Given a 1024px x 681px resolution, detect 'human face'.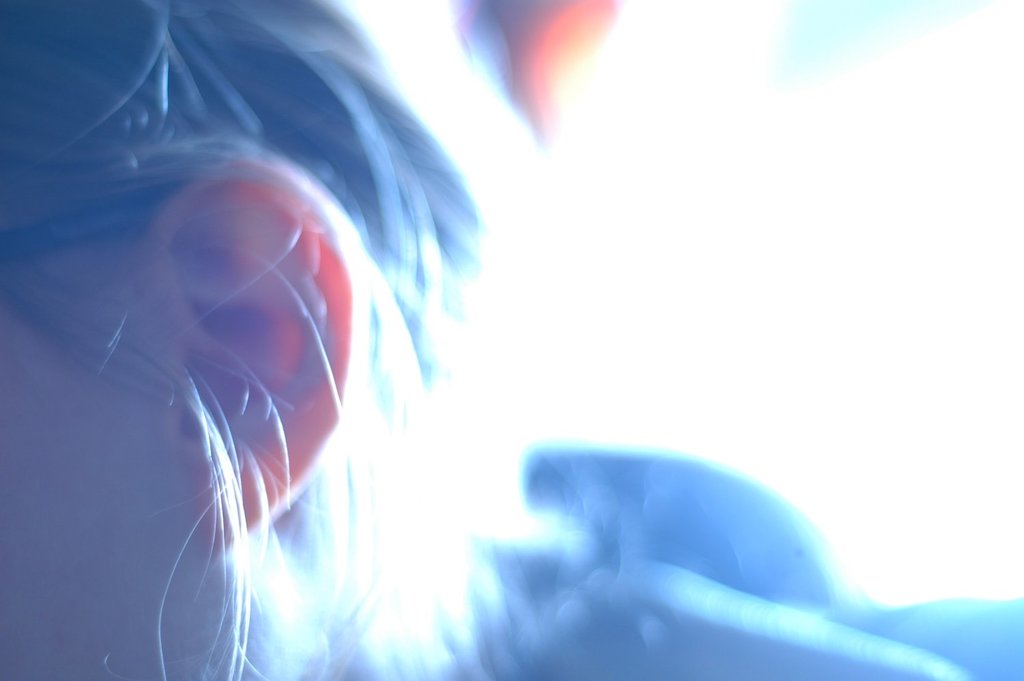
<bbox>0, 253, 194, 680</bbox>.
